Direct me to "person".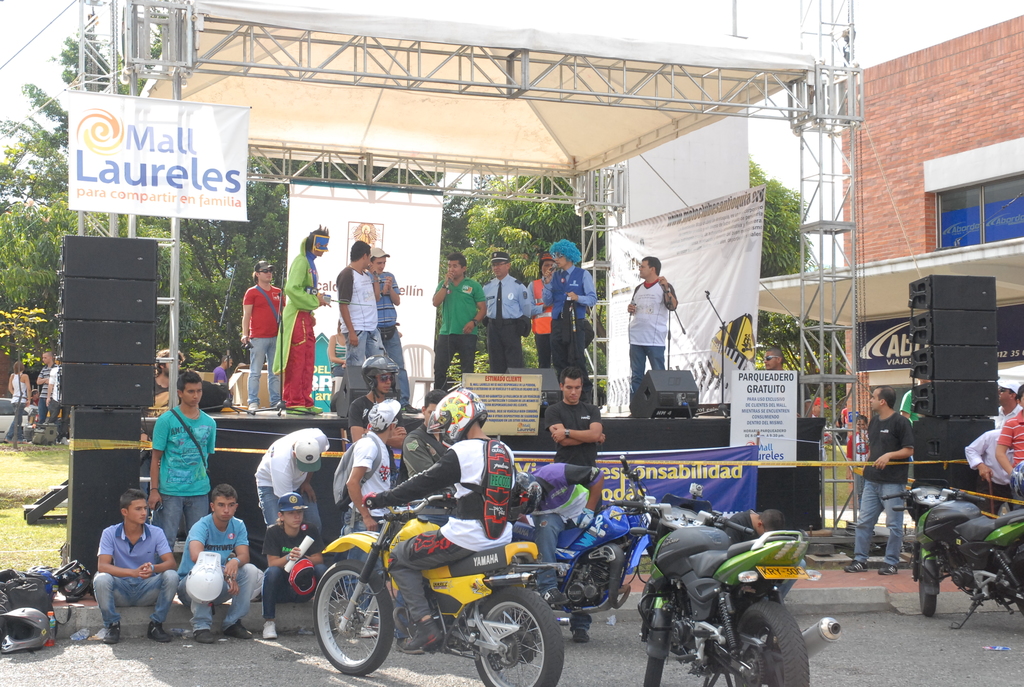
Direction: (209,354,230,395).
